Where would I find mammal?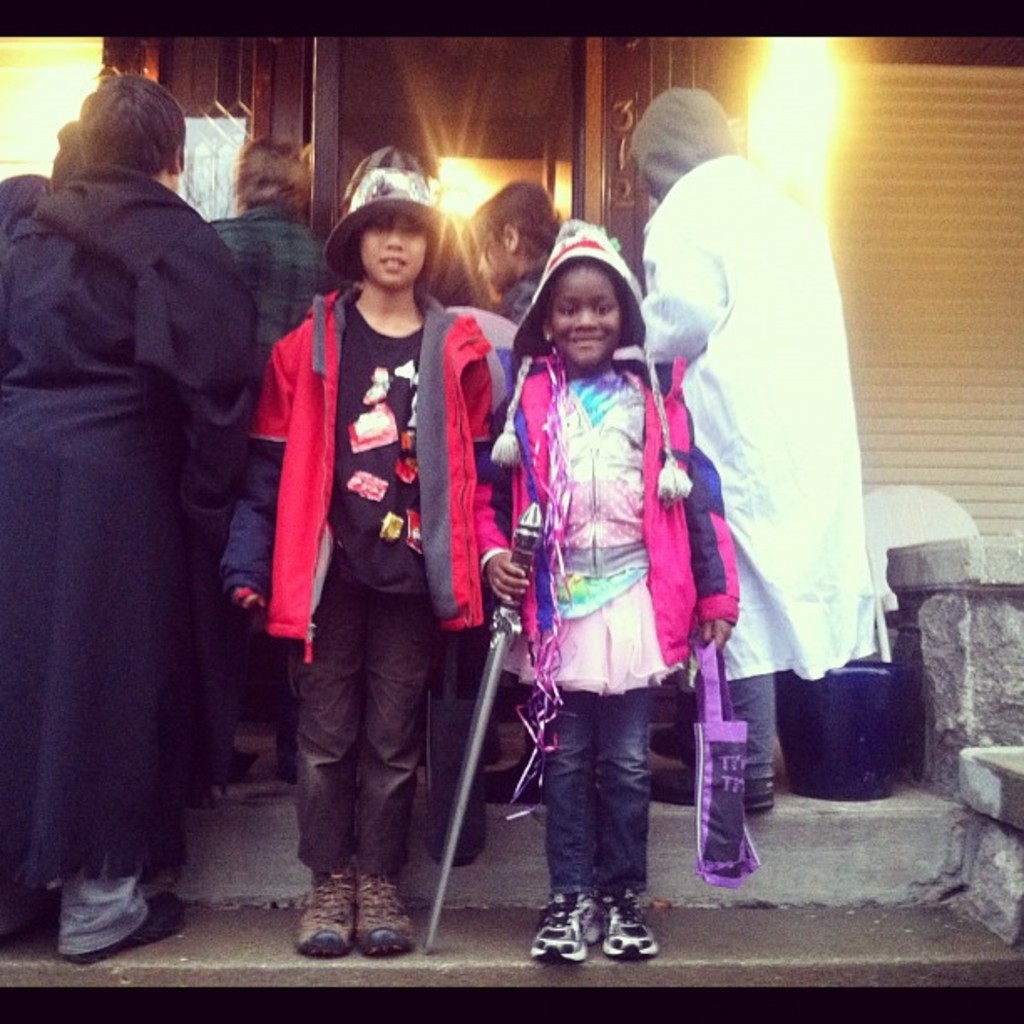
At 492:219:735:909.
